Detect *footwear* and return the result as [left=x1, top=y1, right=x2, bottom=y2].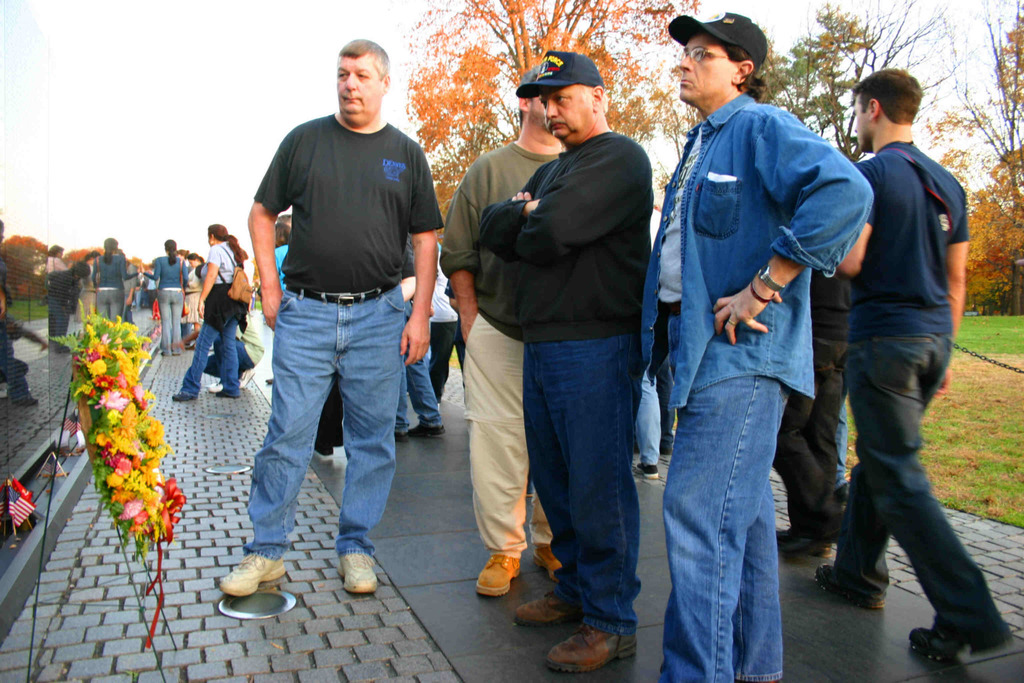
[left=340, top=552, right=379, bottom=589].
